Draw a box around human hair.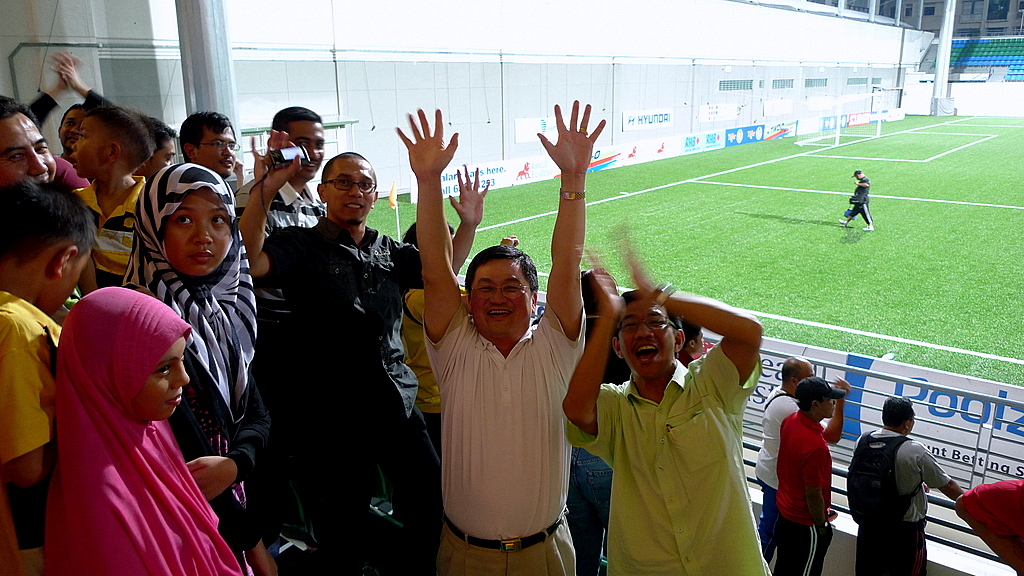
[x1=400, y1=218, x2=454, y2=246].
